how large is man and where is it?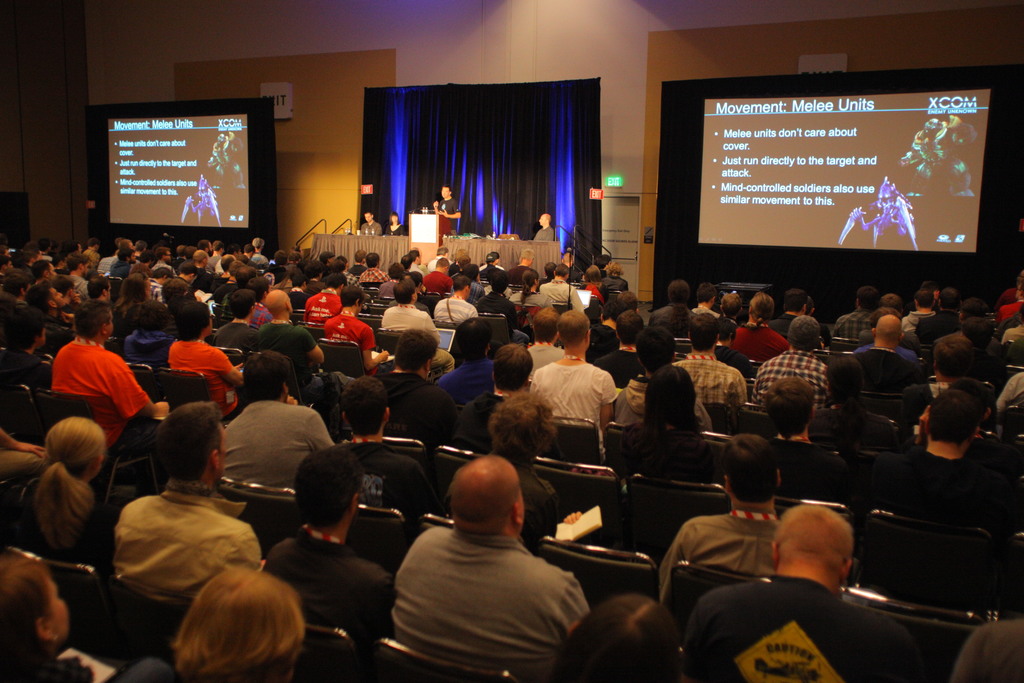
Bounding box: l=996, t=283, r=1023, b=329.
